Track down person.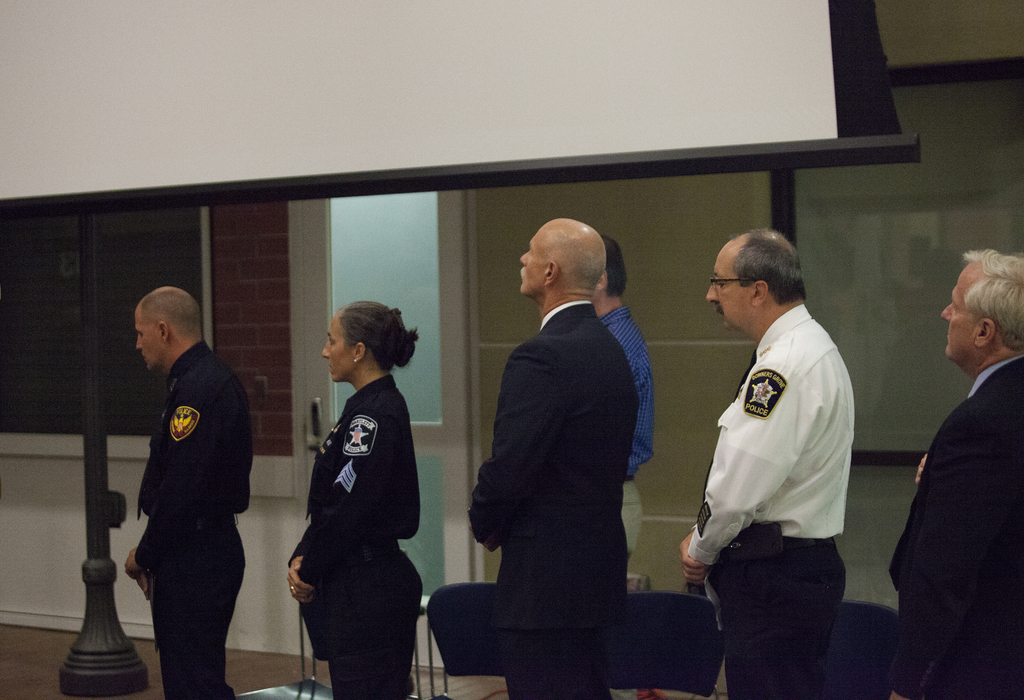
Tracked to <bbox>466, 213, 642, 699</bbox>.
